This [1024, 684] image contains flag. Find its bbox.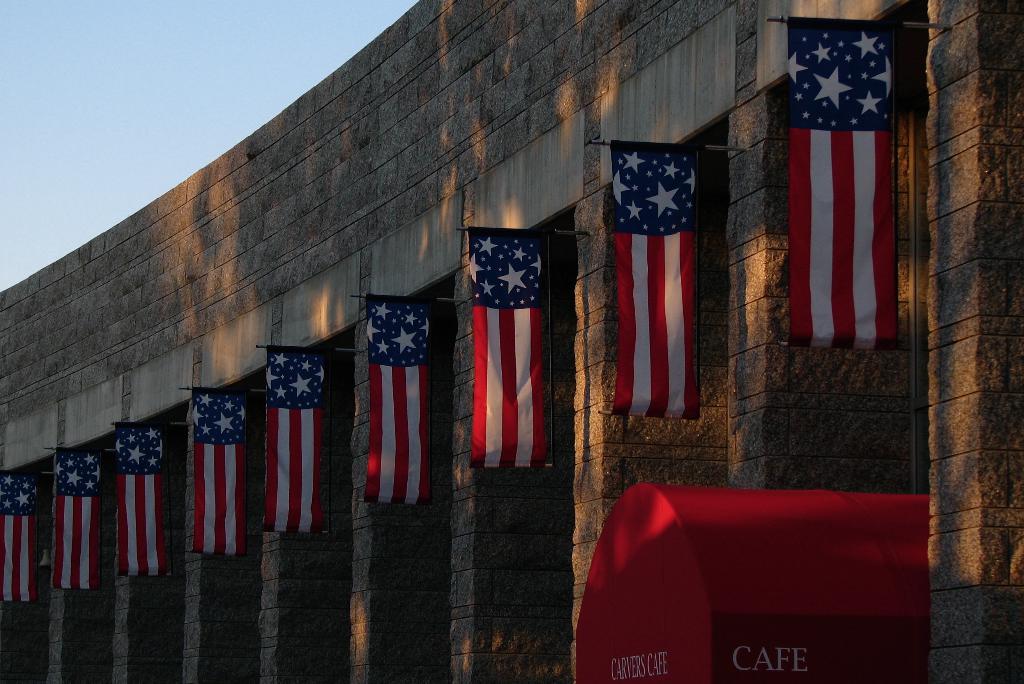
613,172,708,430.
